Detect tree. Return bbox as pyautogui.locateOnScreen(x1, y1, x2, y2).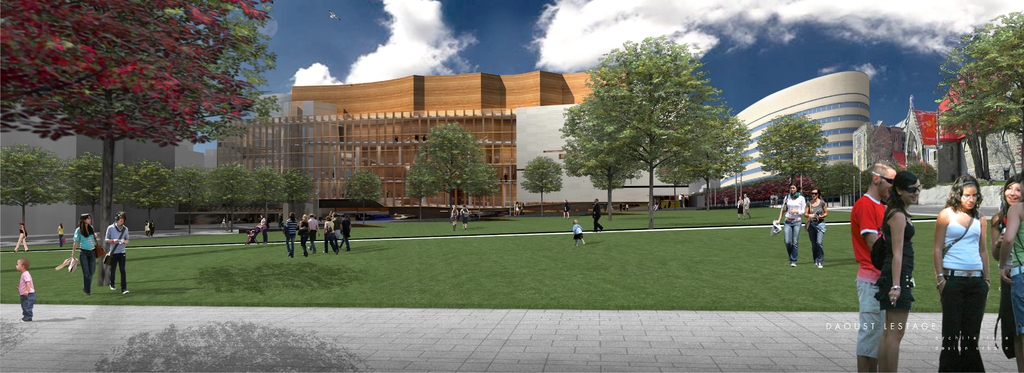
pyautogui.locateOnScreen(68, 147, 106, 229).
